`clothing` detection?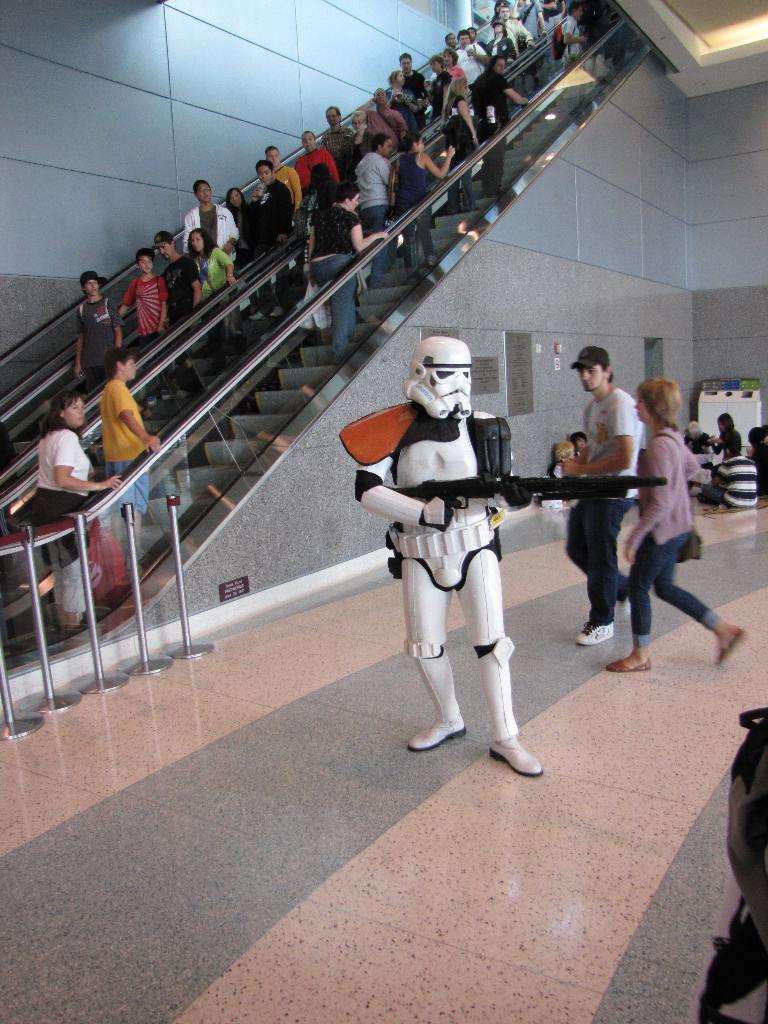
<box>111,458,148,519</box>
